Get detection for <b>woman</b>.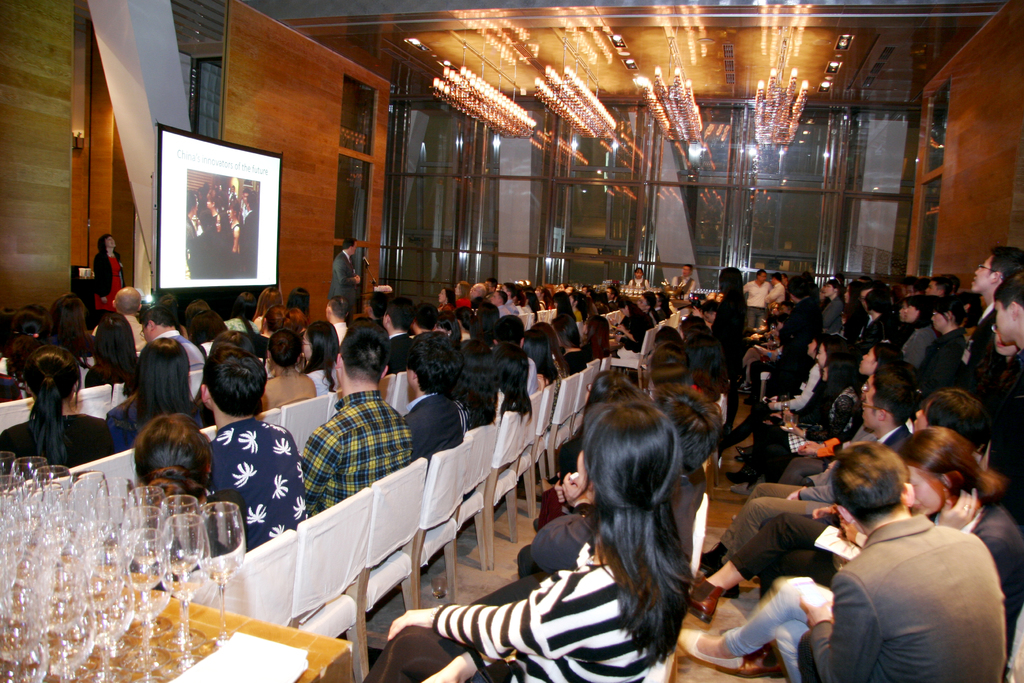
Detection: box(97, 332, 212, 459).
